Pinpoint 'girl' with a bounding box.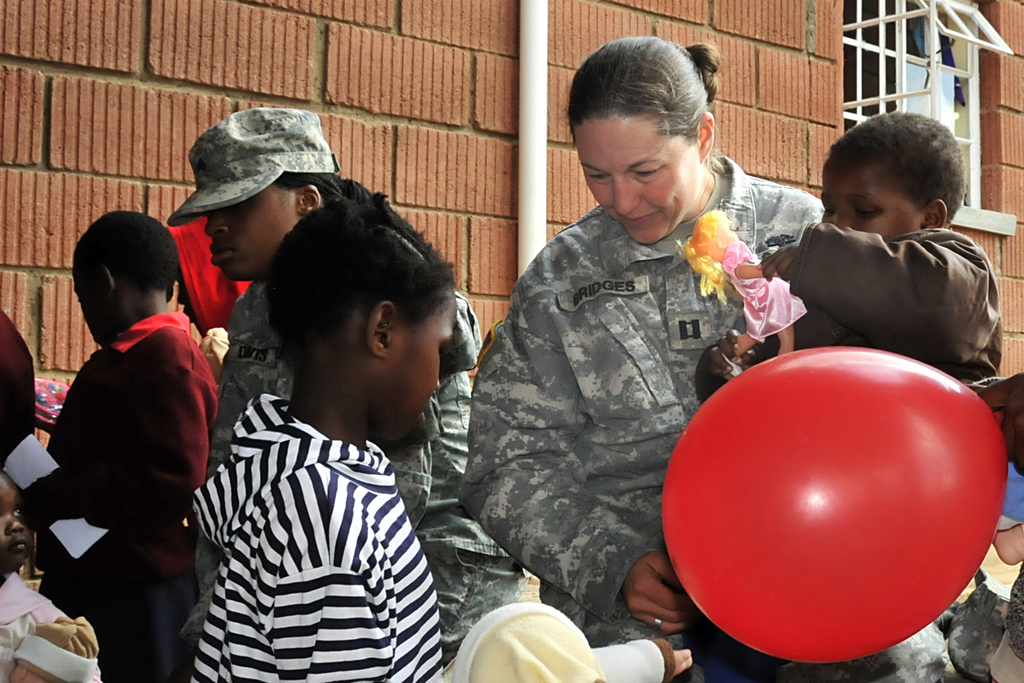
<box>0,468,102,682</box>.
